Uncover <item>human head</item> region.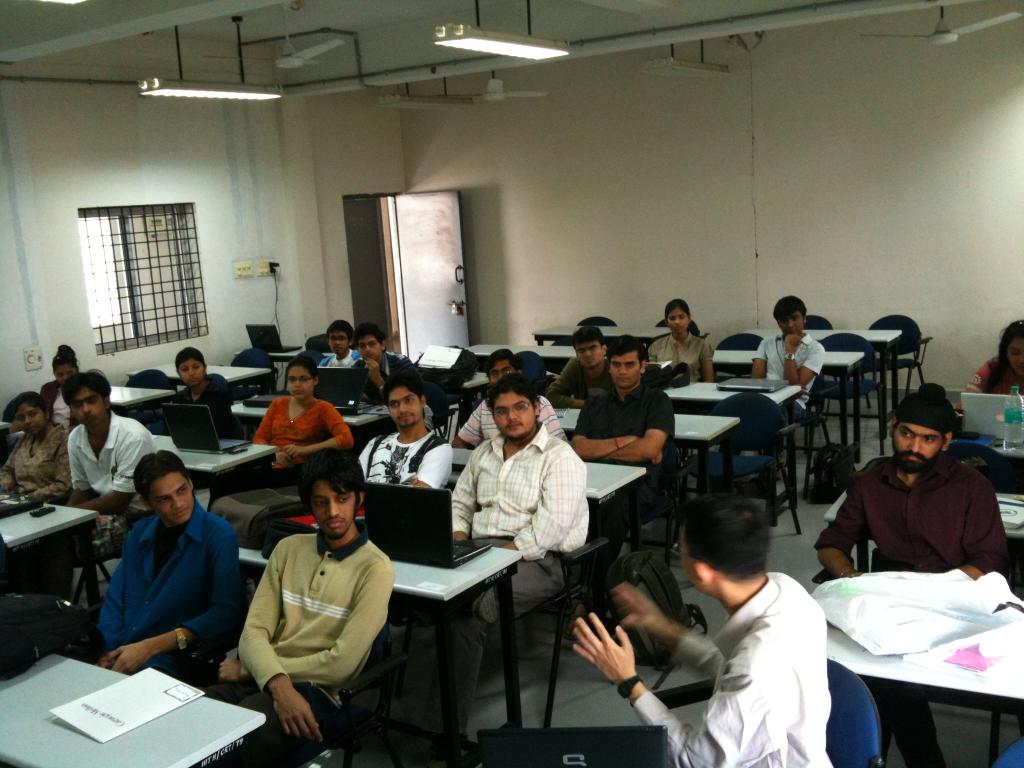
Uncovered: l=893, t=384, r=951, b=478.
